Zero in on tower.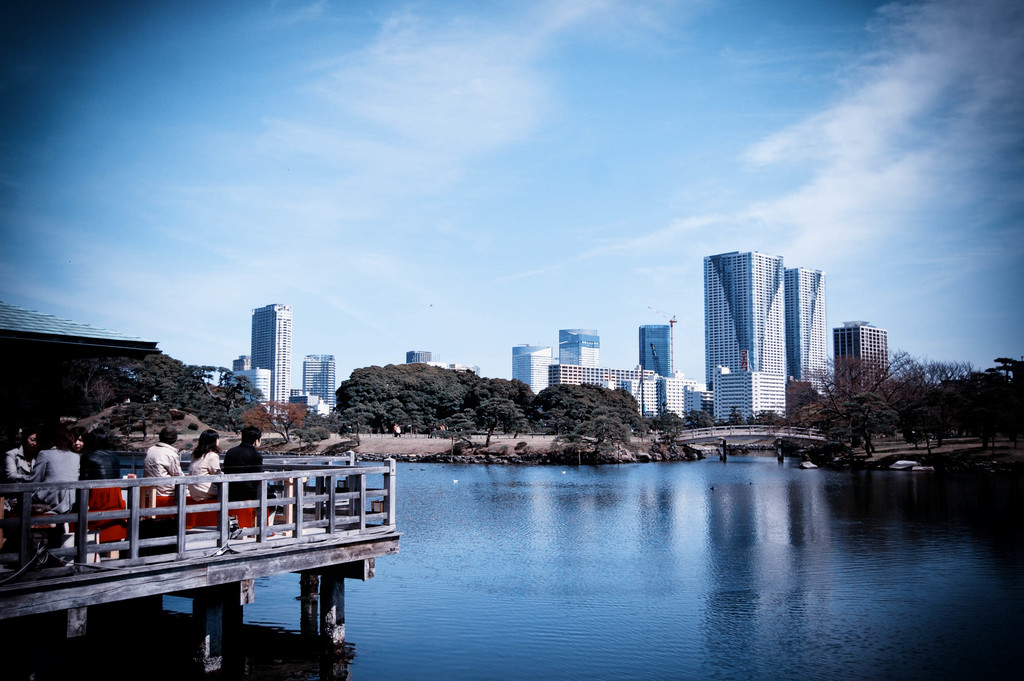
Zeroed in: detection(252, 301, 287, 425).
